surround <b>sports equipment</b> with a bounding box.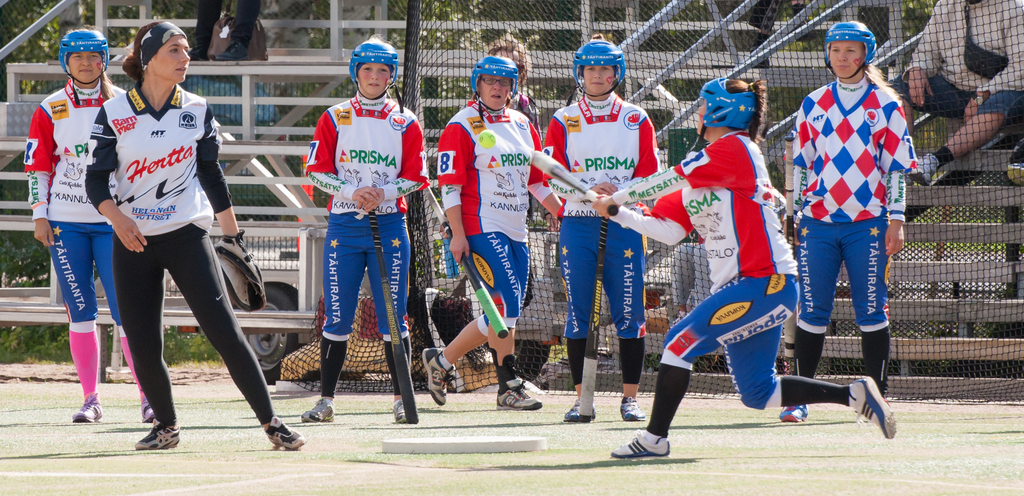
rect(567, 37, 626, 104).
